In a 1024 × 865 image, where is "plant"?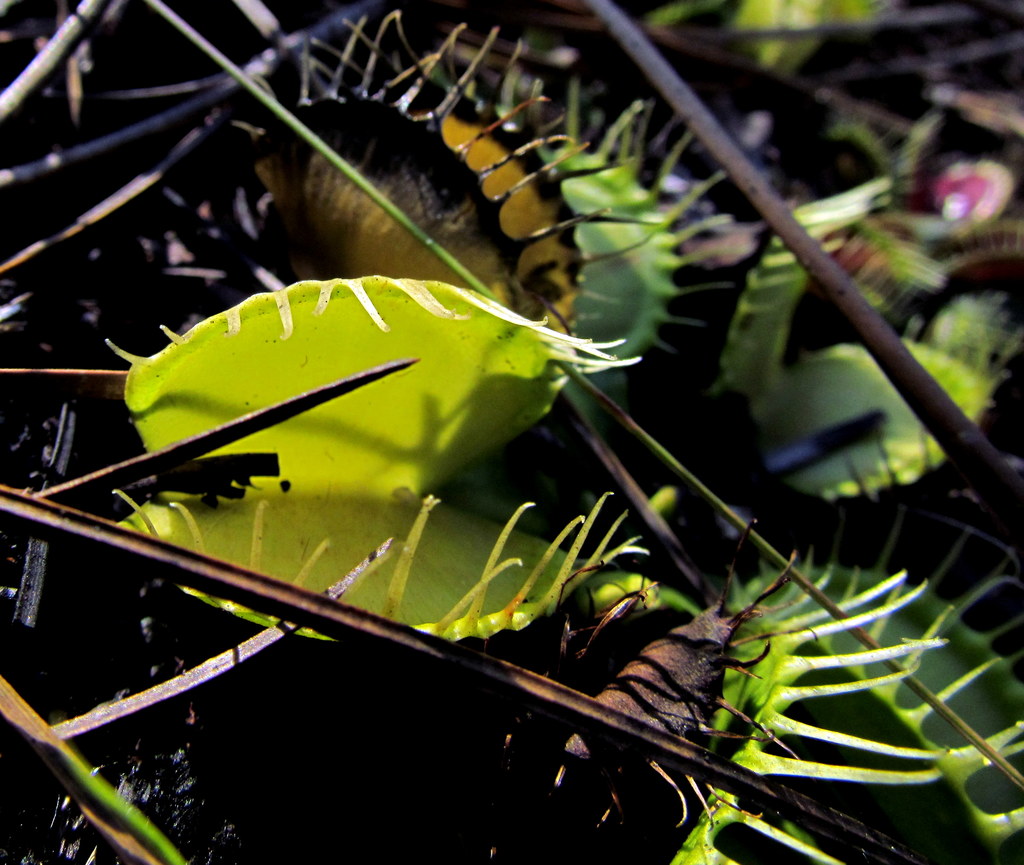
[left=0, top=33, right=1003, bottom=834].
